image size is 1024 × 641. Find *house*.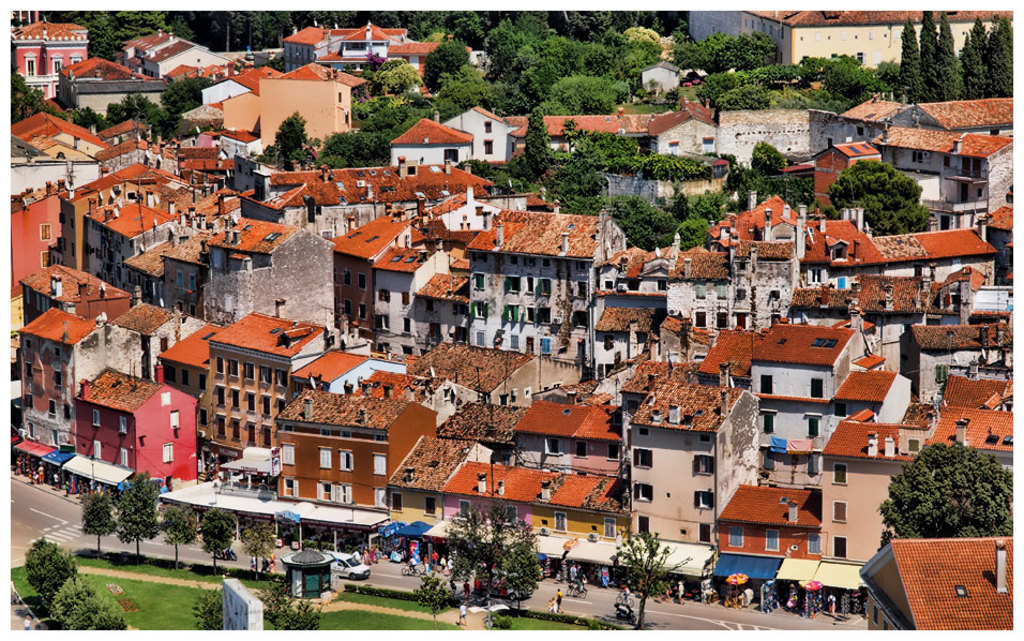
(x1=803, y1=233, x2=890, y2=293).
